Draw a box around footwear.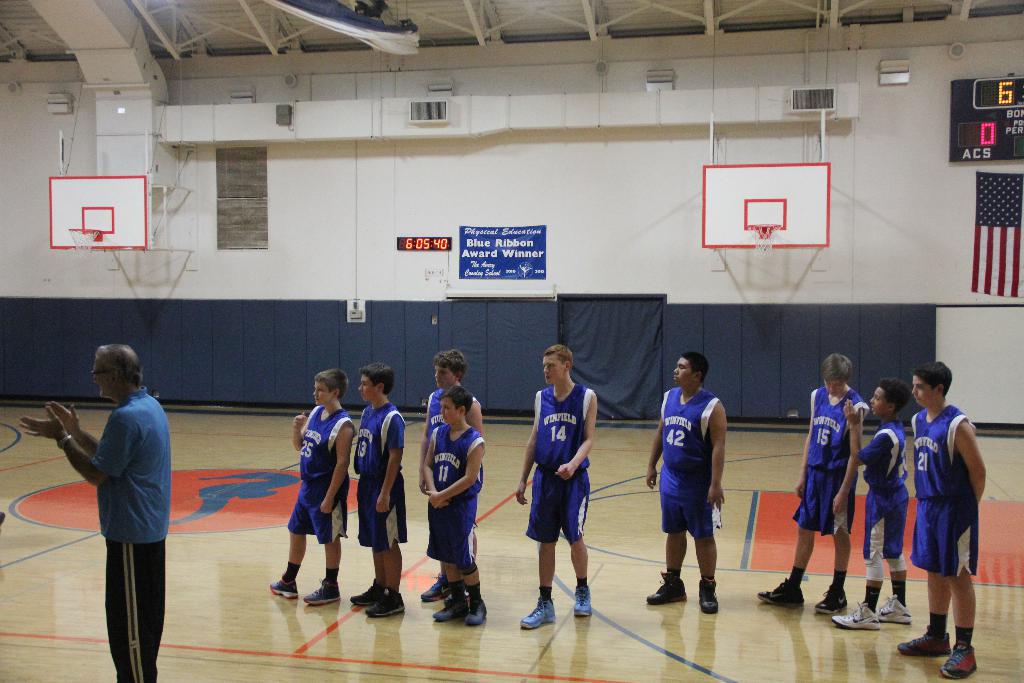
[811,582,850,618].
